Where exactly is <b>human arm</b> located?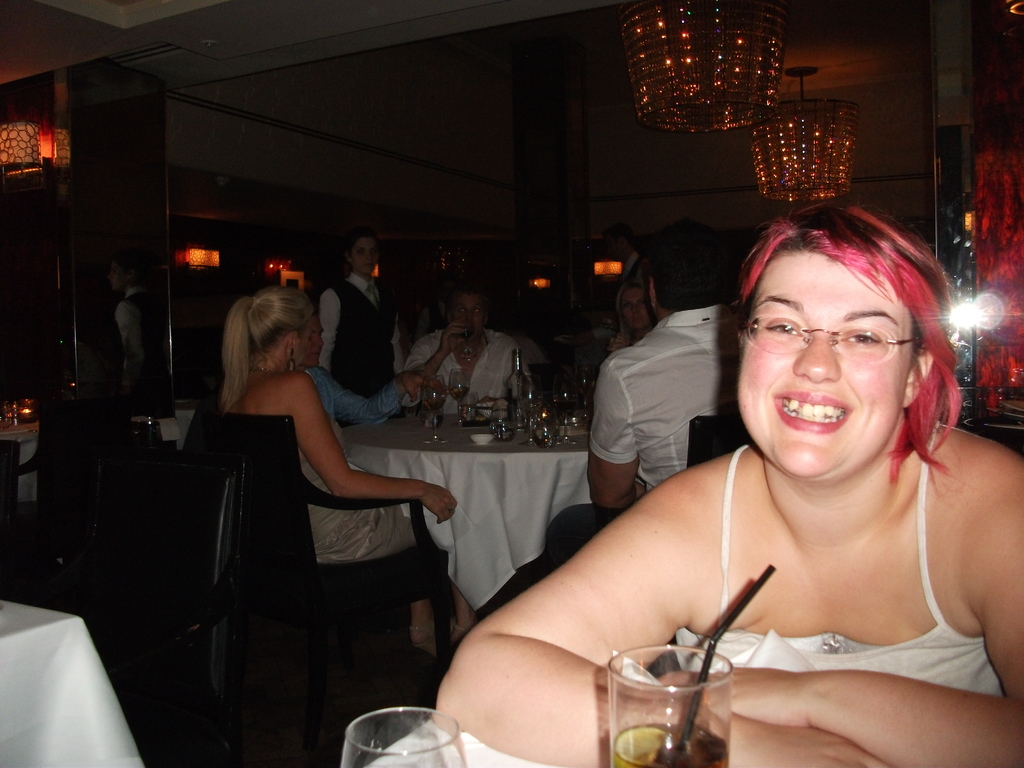
Its bounding box is select_region(582, 357, 643, 511).
